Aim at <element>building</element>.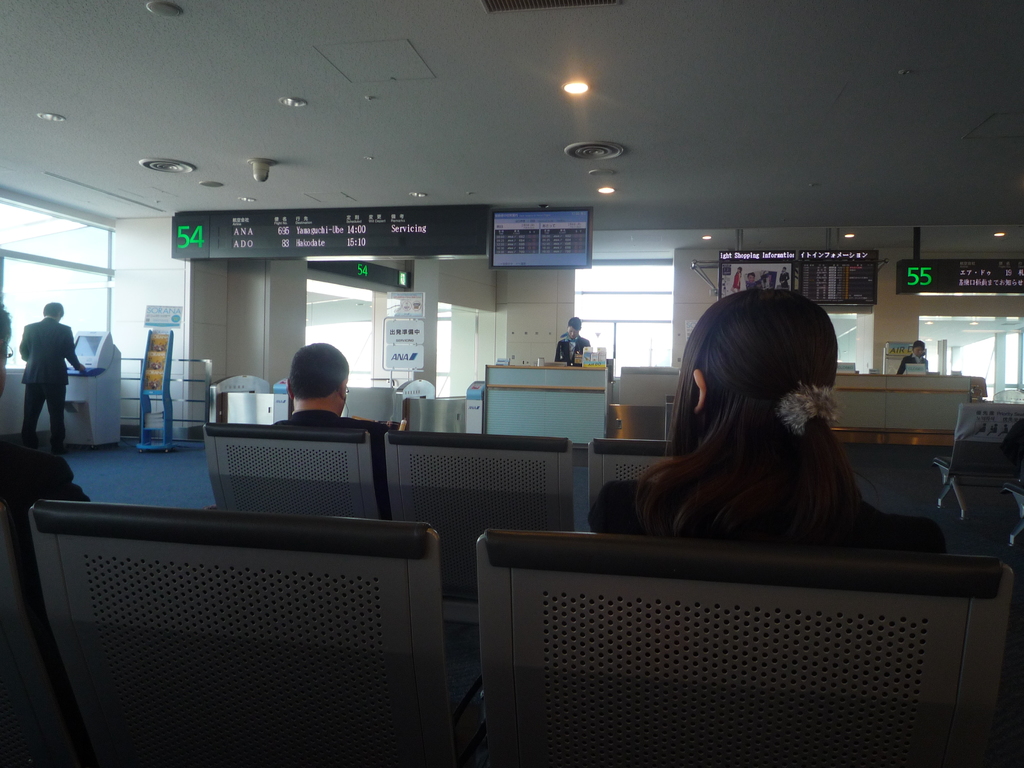
Aimed at box(0, 0, 1023, 765).
